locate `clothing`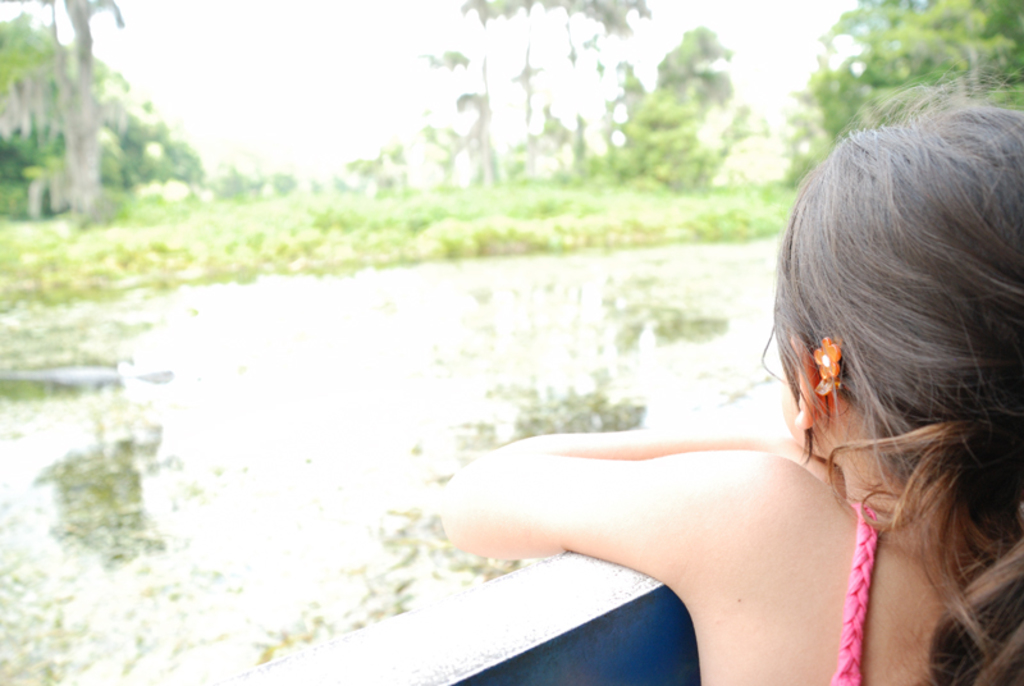
[835,498,881,685]
